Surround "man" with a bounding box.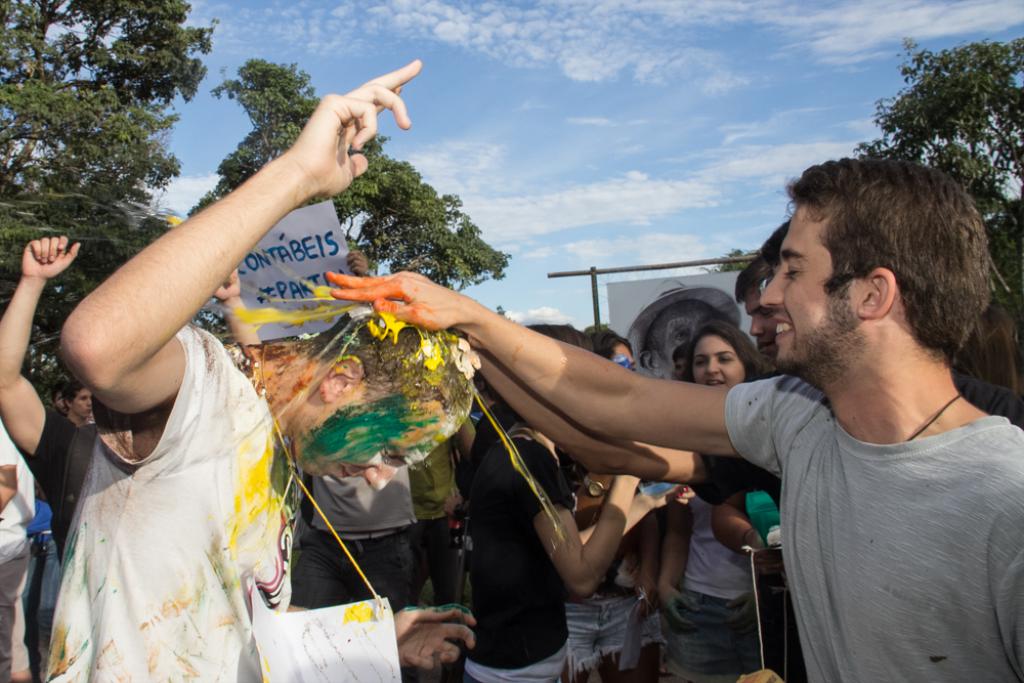
box(323, 148, 1023, 682).
